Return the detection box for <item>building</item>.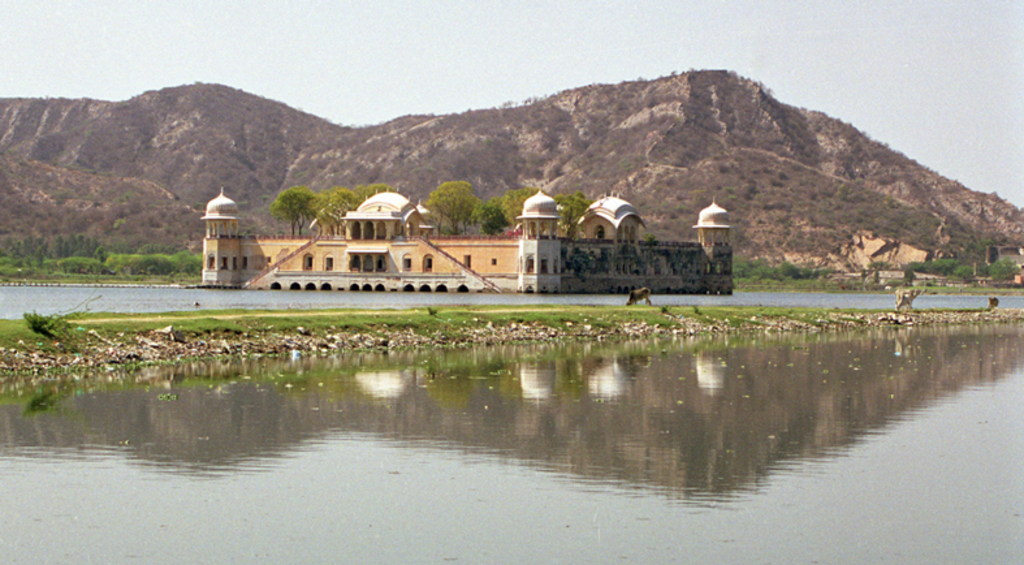
[left=180, top=177, right=755, bottom=293].
